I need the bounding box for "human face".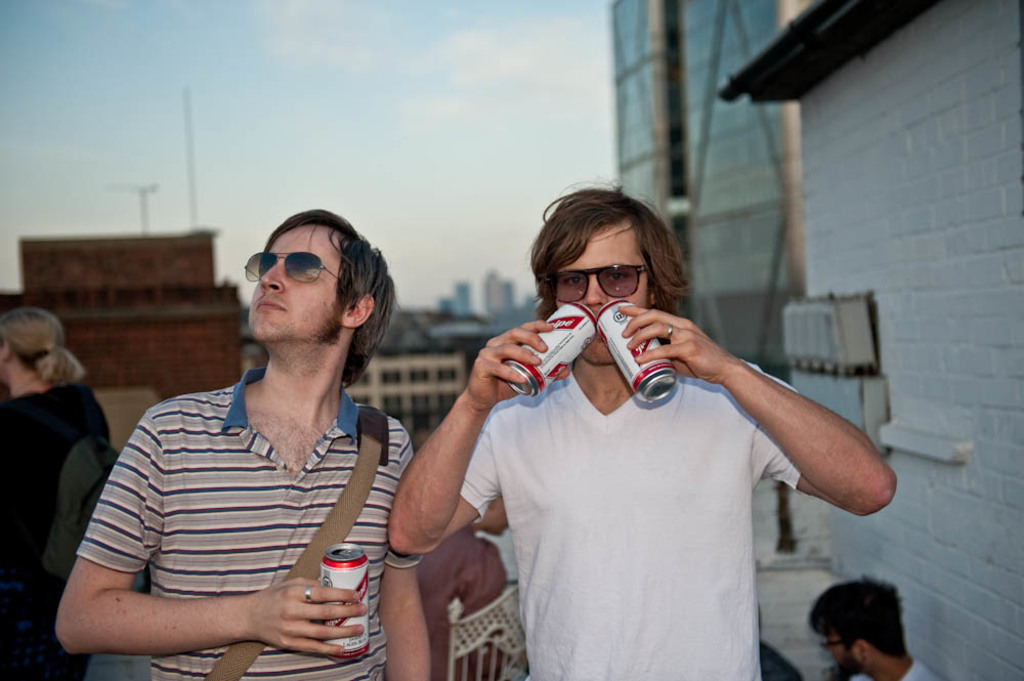
Here it is: (248,224,333,341).
